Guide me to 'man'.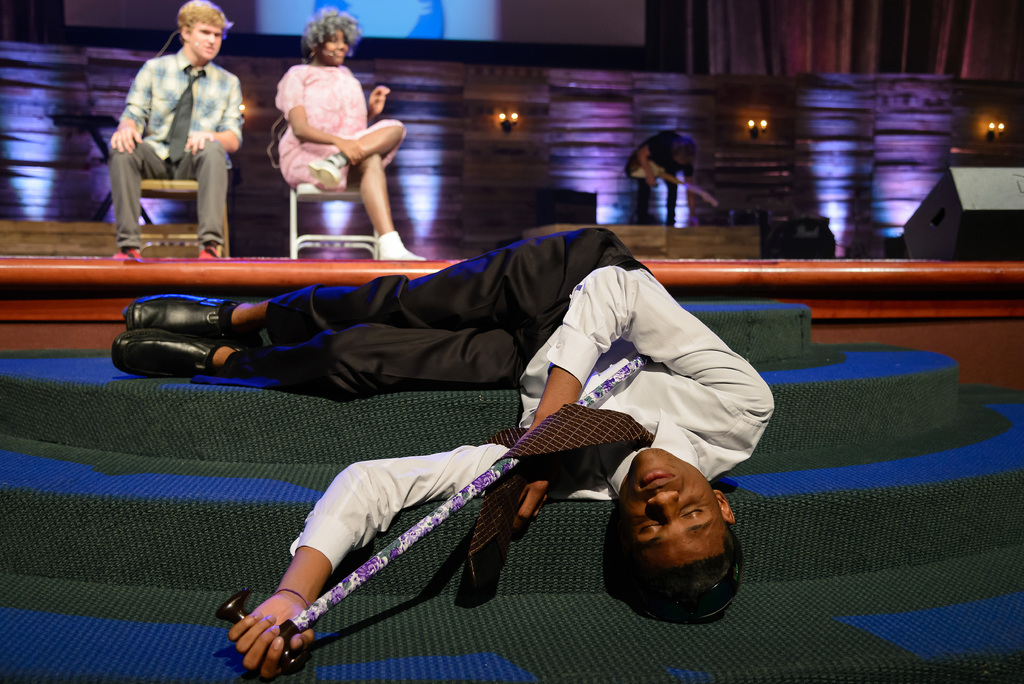
Guidance: x1=105, y1=227, x2=776, y2=680.
